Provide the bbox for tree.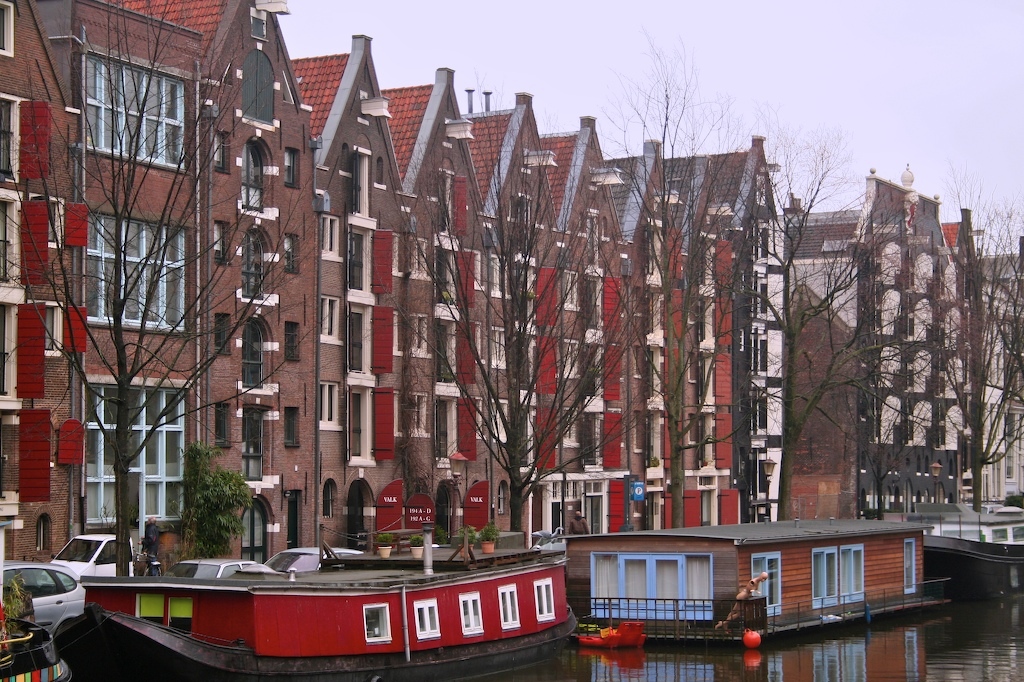
region(173, 438, 254, 562).
